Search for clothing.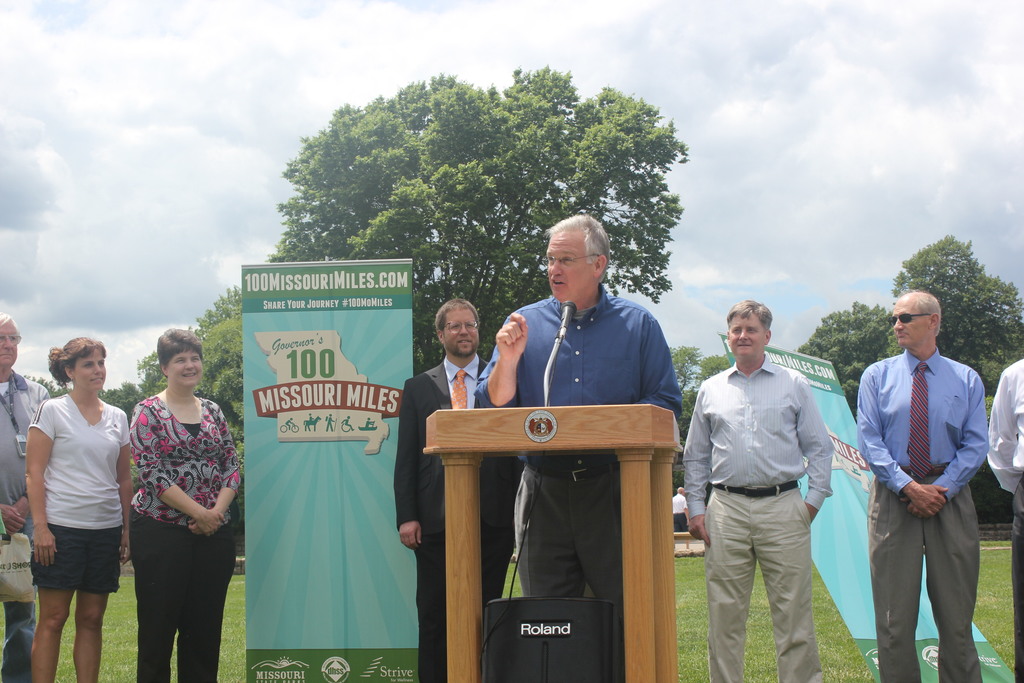
Found at (x1=982, y1=357, x2=1023, y2=681).
